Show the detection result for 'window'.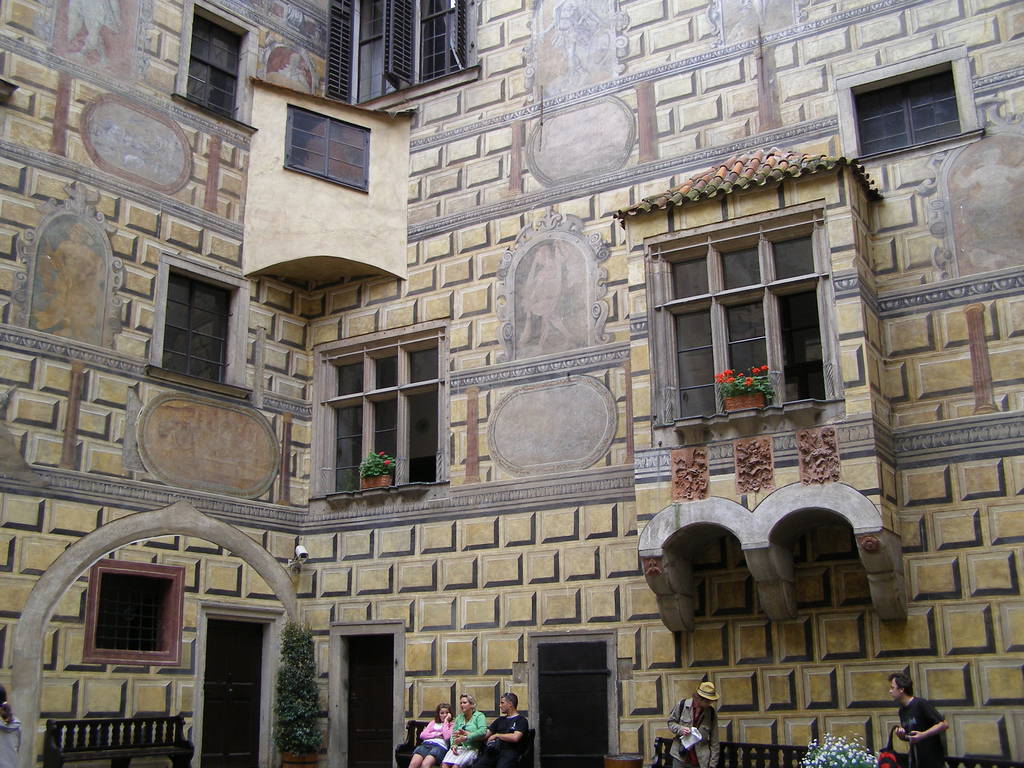
851:69:959:155.
